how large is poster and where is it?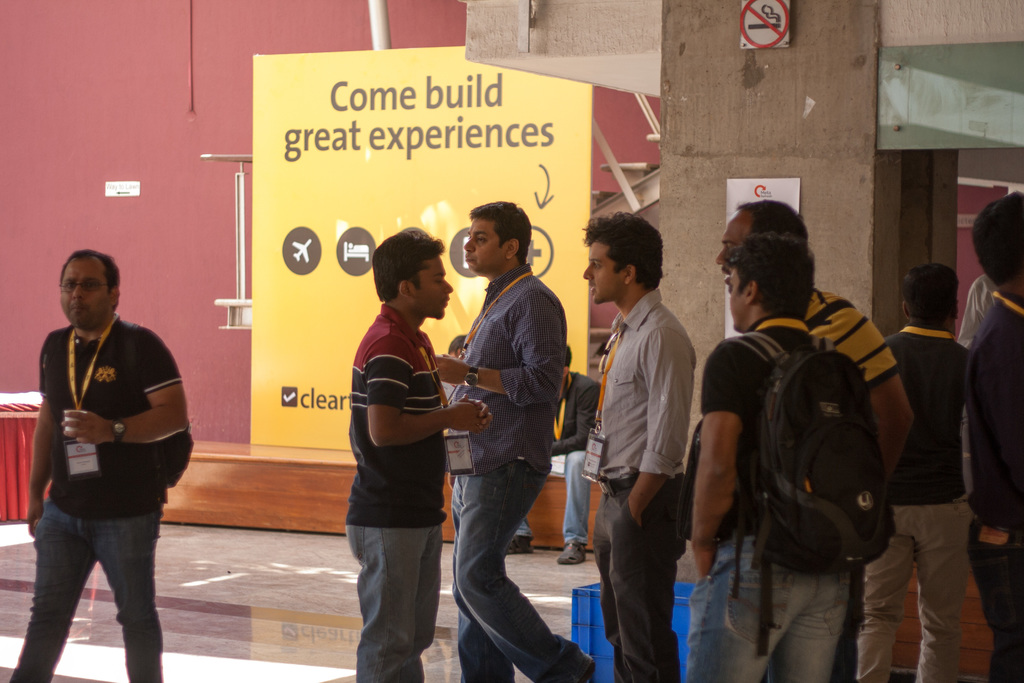
Bounding box: select_region(255, 44, 598, 457).
